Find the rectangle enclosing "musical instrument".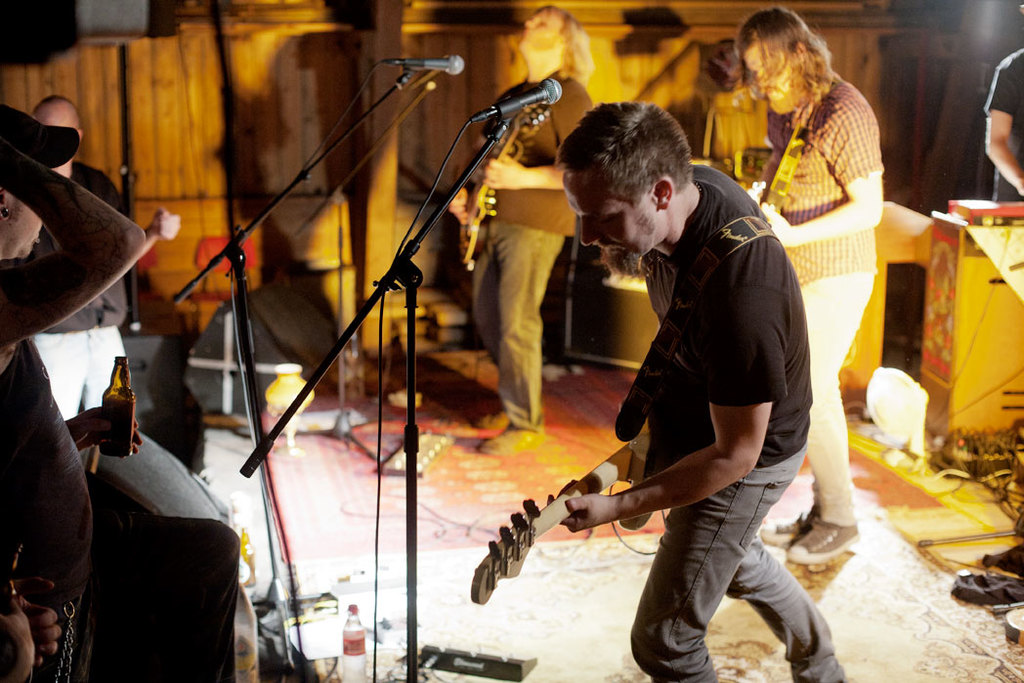
select_region(741, 192, 773, 250).
